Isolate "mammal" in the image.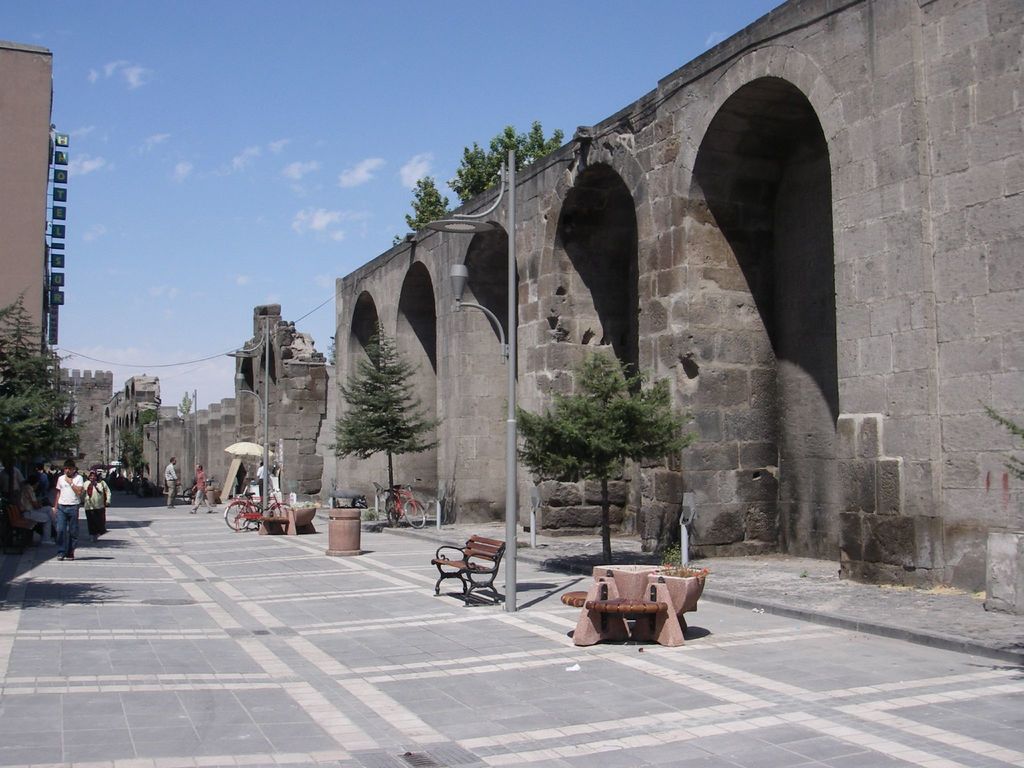
Isolated region: Rect(48, 458, 83, 553).
